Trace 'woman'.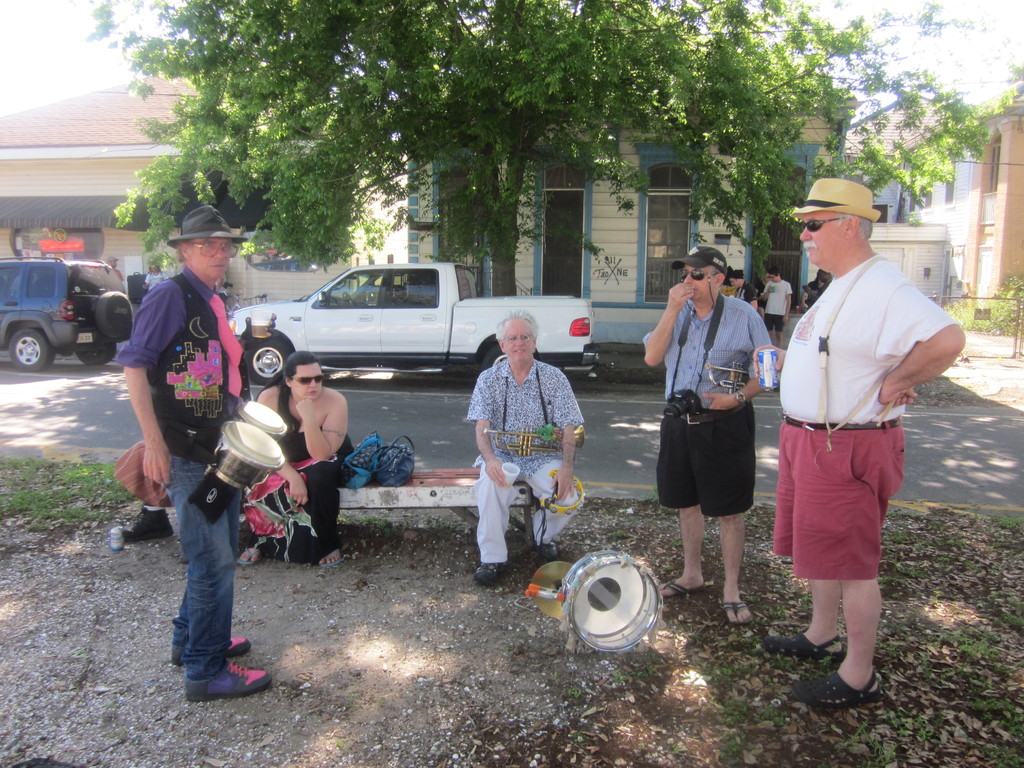
Traced to {"x1": 238, "y1": 349, "x2": 352, "y2": 568}.
